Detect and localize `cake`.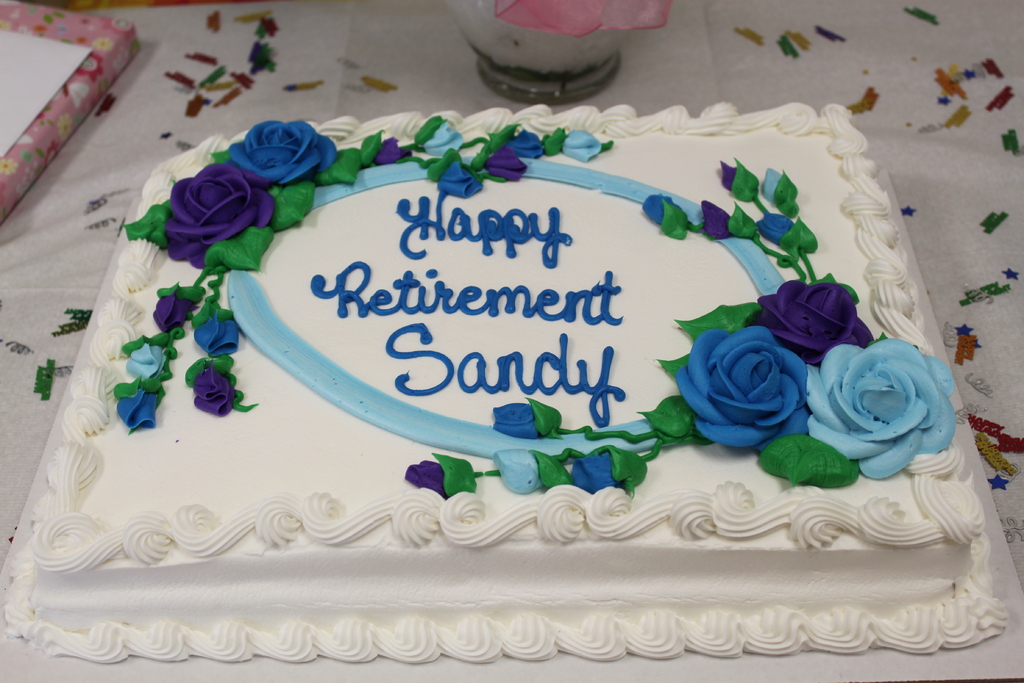
Localized at rect(0, 104, 1010, 662).
